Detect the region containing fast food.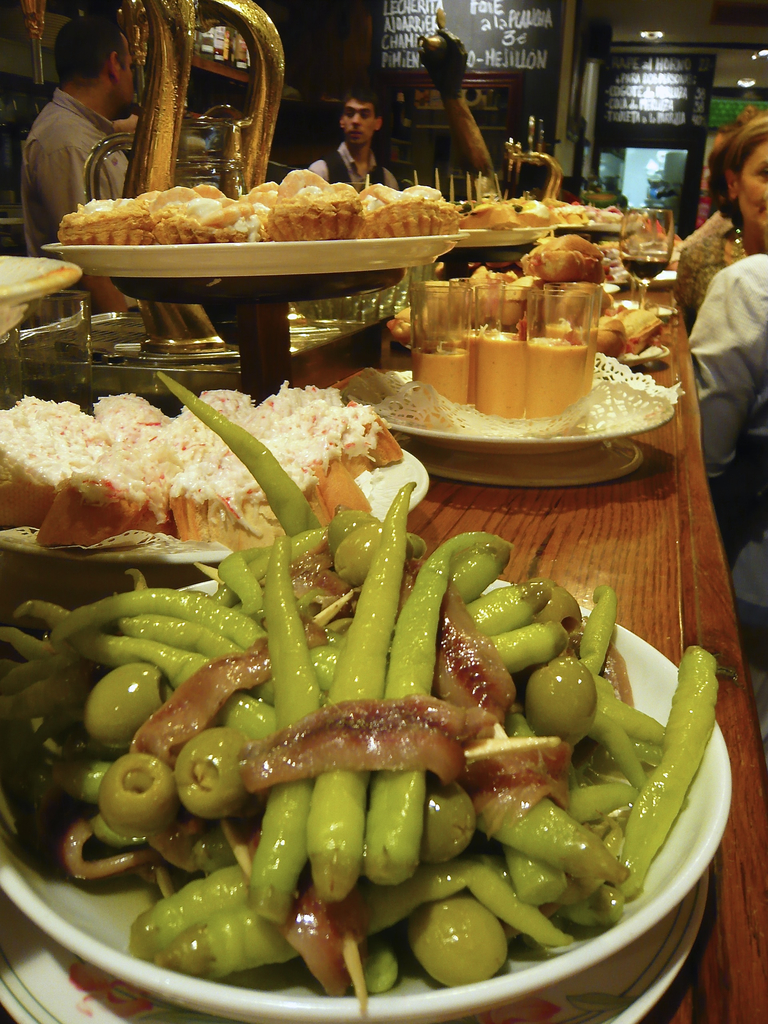
box(567, 316, 625, 358).
